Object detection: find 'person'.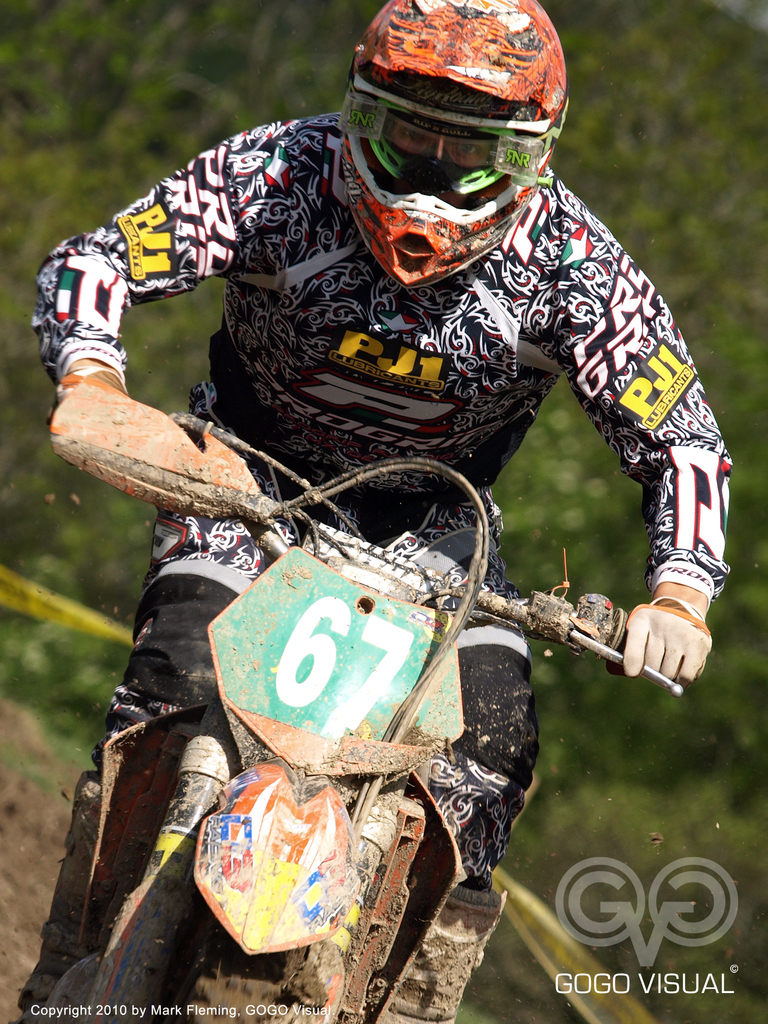
84/58/698/1023.
